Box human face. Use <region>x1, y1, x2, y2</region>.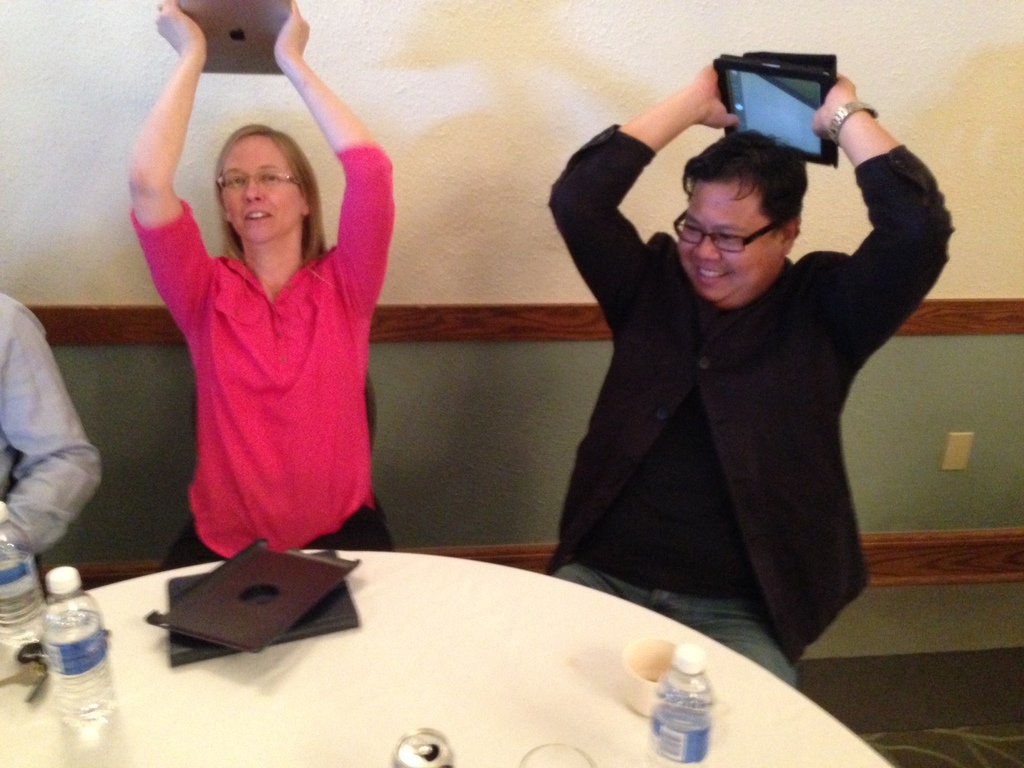
<region>218, 138, 304, 241</region>.
